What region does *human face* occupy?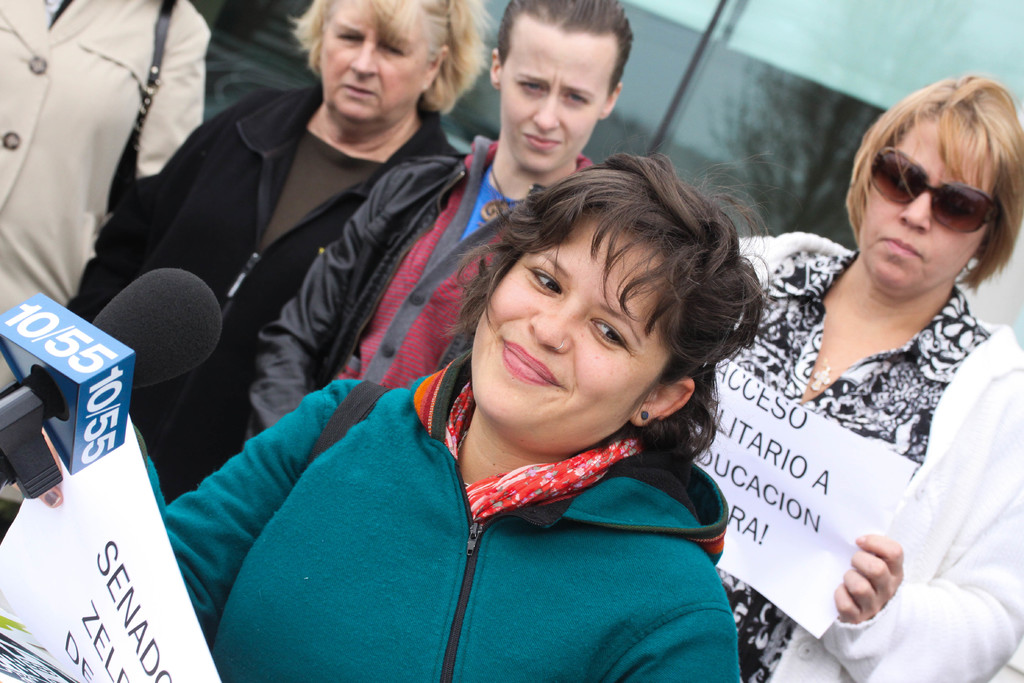
box=[501, 27, 616, 171].
